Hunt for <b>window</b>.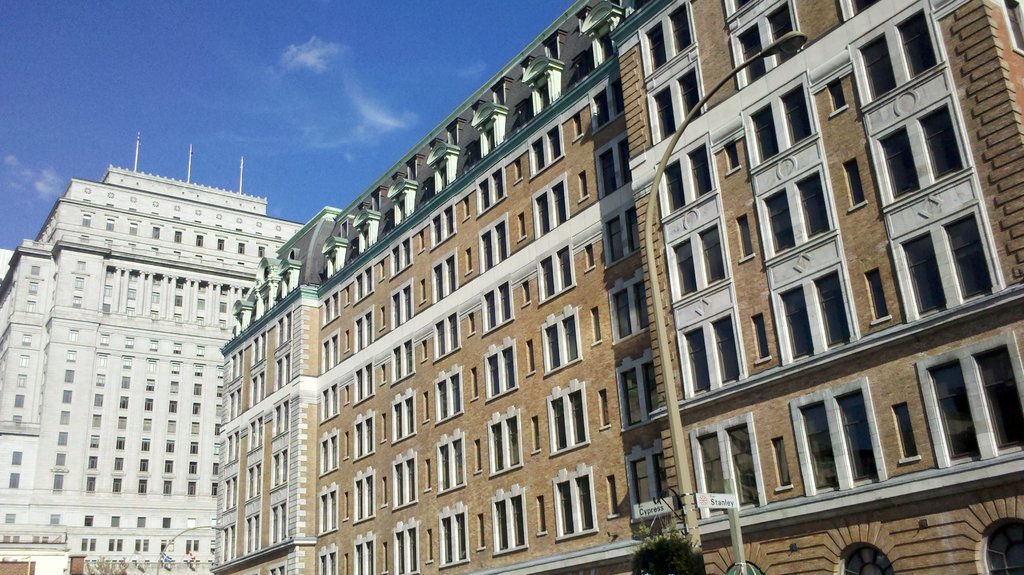
Hunted down at Rect(605, 202, 639, 270).
